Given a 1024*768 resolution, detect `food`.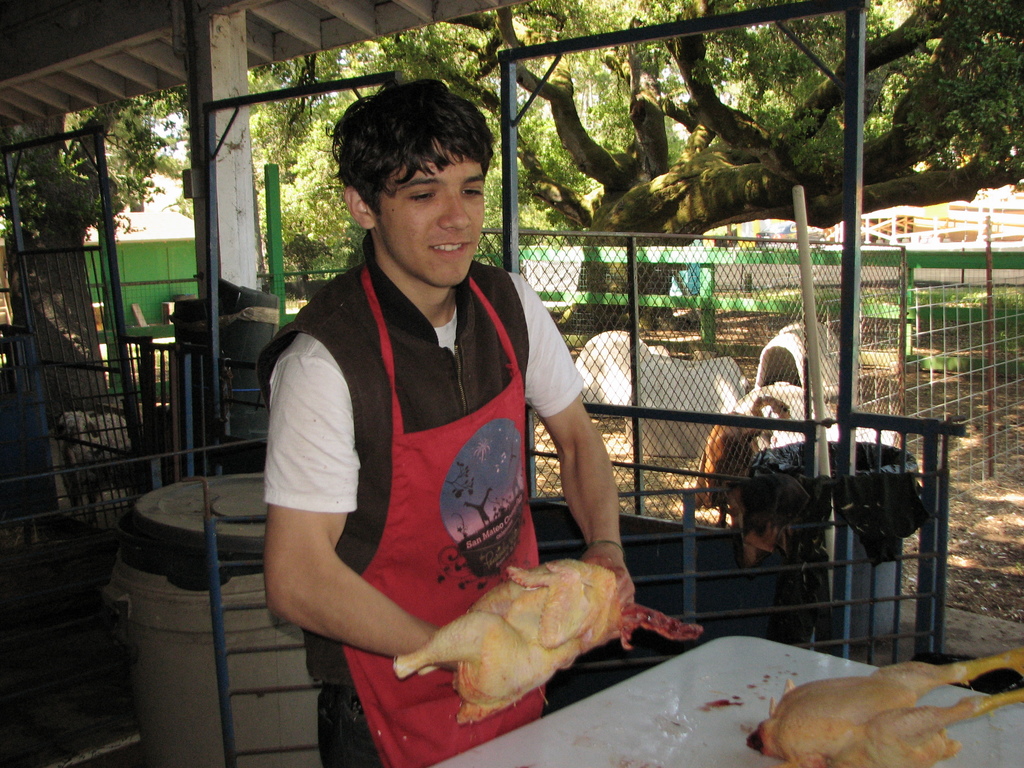
388, 547, 666, 727.
